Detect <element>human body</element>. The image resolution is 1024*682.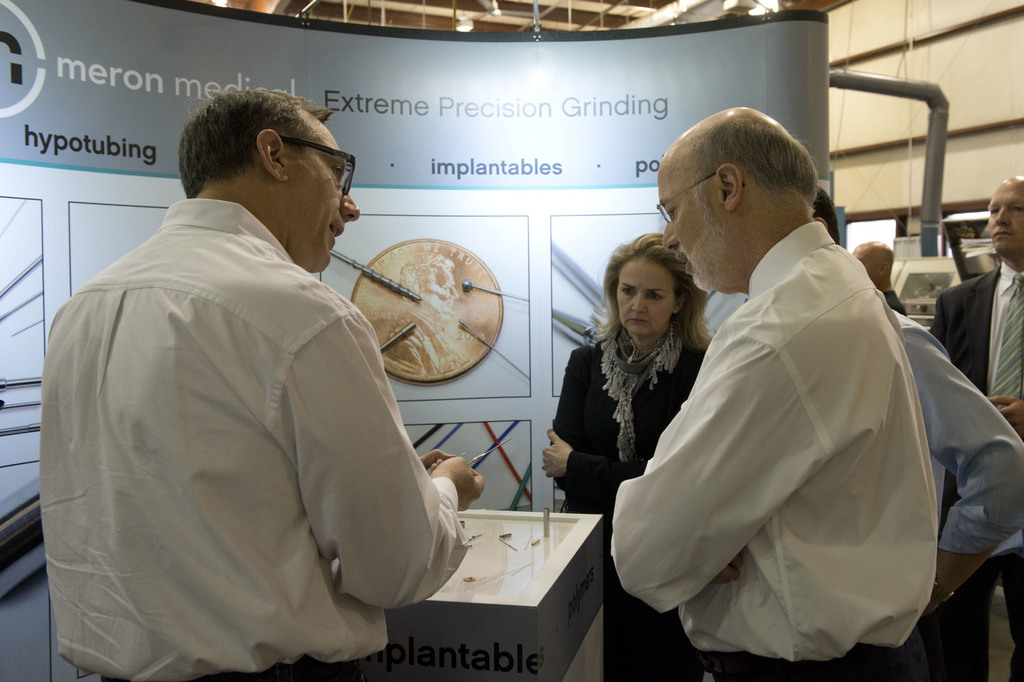
select_region(618, 214, 935, 681).
